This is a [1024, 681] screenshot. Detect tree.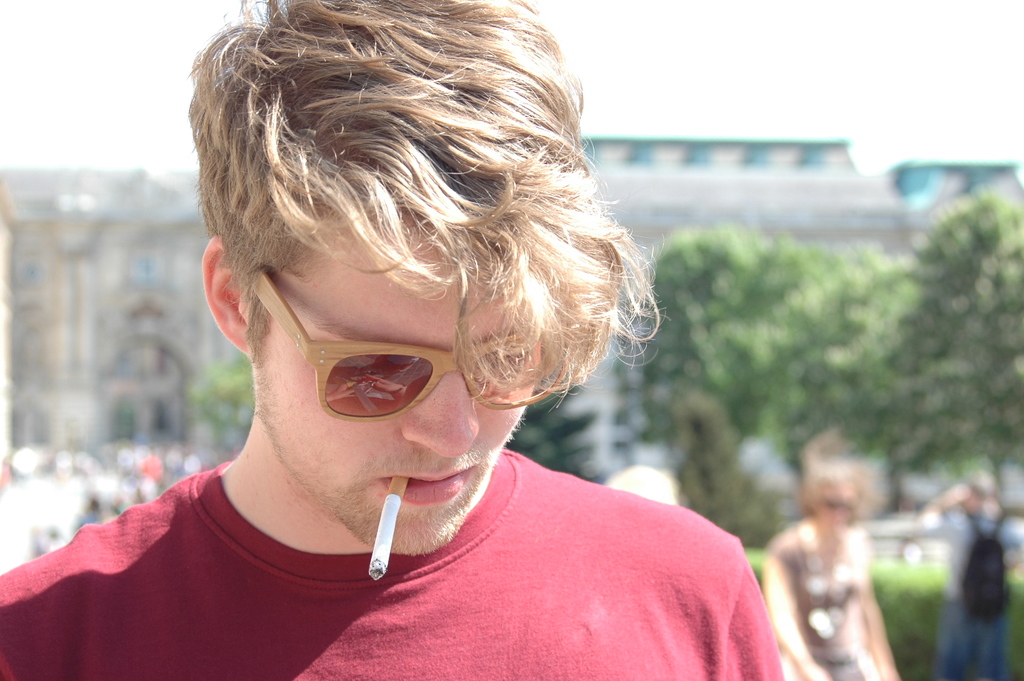
642,181,1023,501.
